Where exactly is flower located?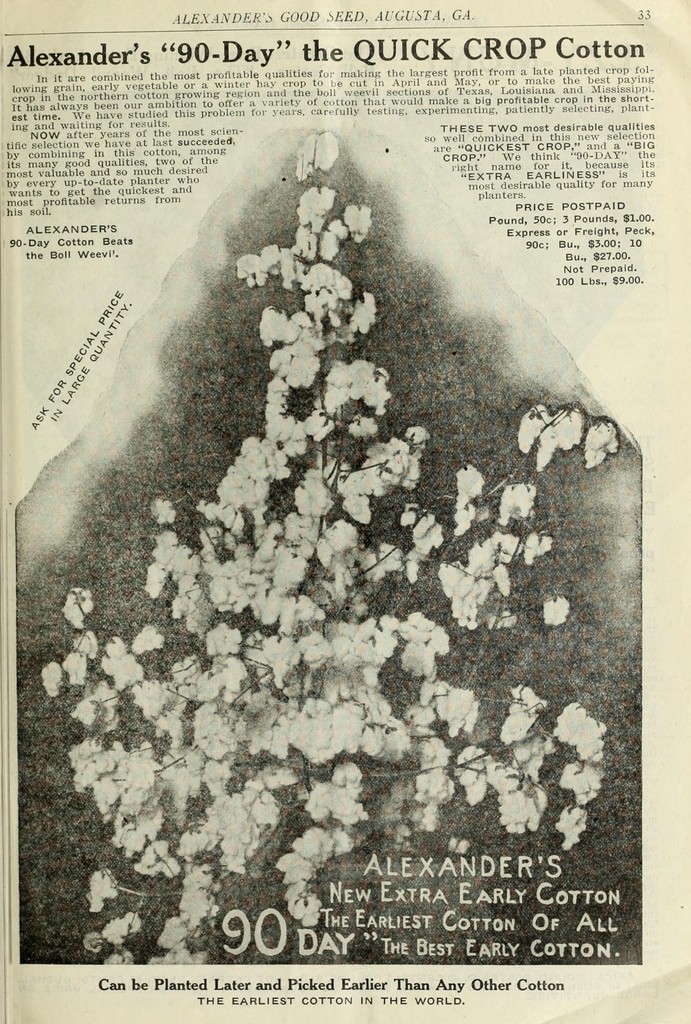
Its bounding box is bbox=[581, 419, 621, 469].
